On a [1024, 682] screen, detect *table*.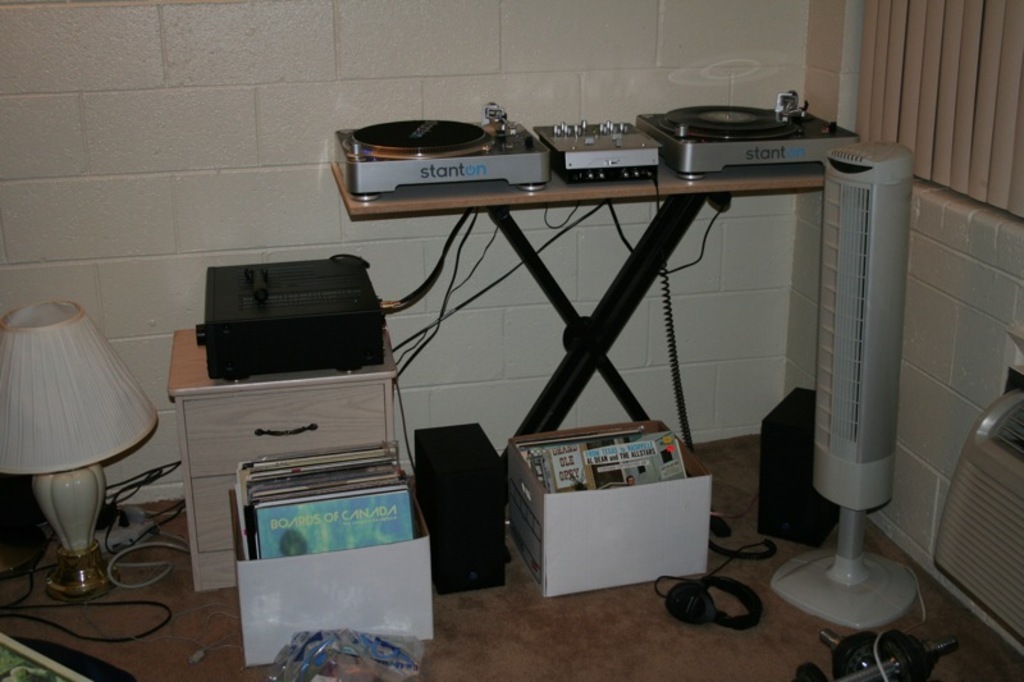
323/125/831/463.
